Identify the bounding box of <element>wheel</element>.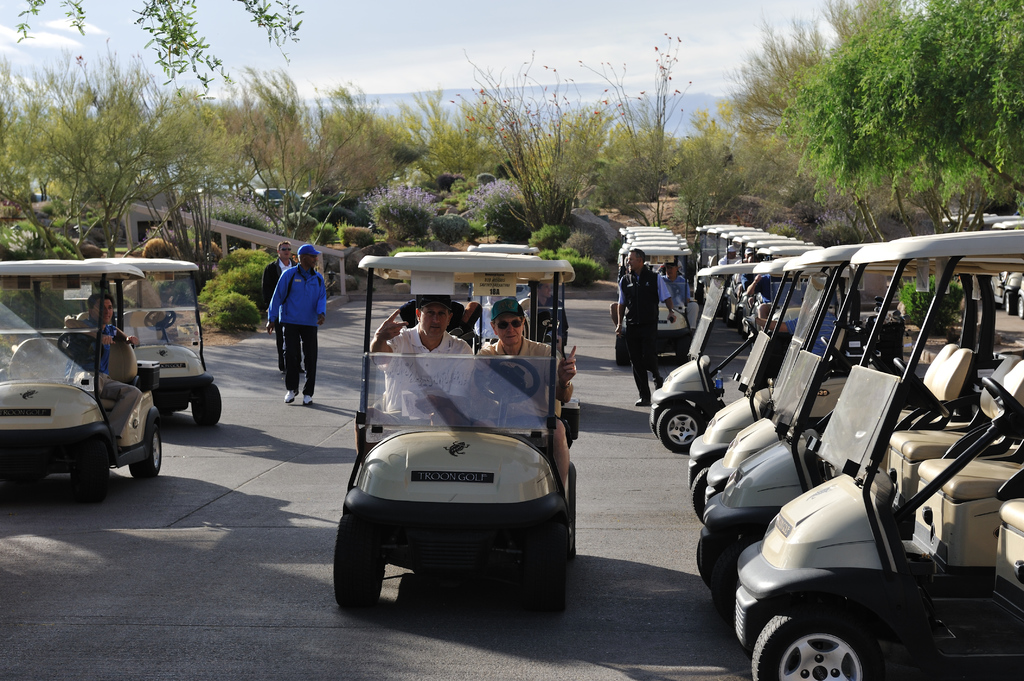
Rect(743, 611, 876, 680).
